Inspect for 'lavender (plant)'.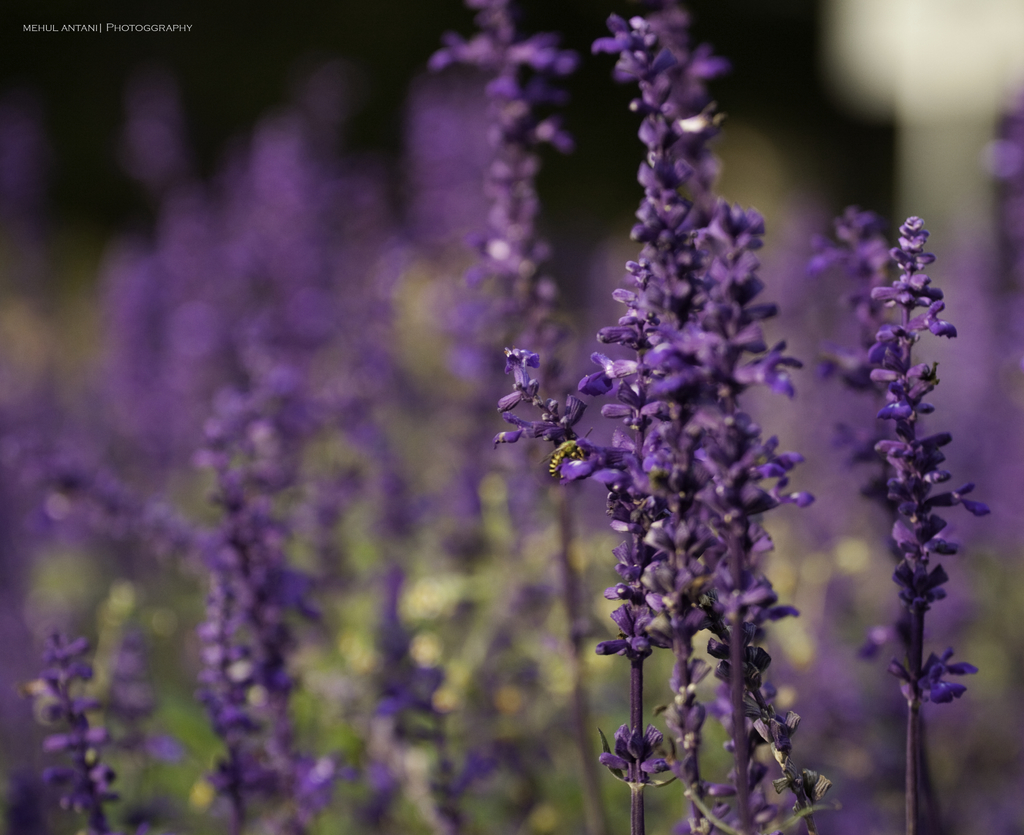
Inspection: bbox=(372, 63, 484, 276).
